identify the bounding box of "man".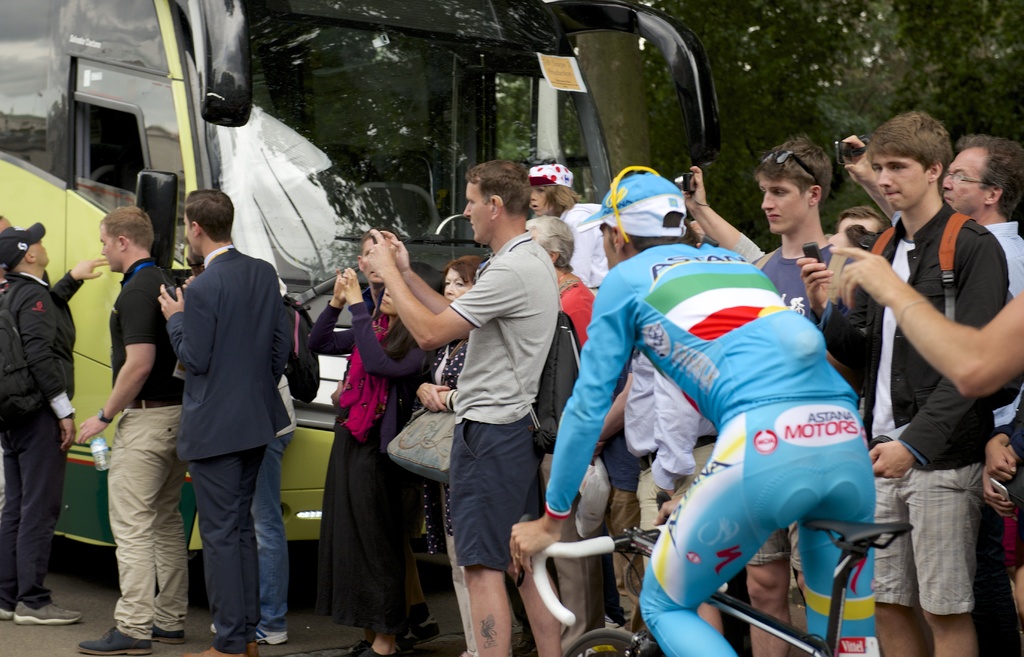
{"left": 744, "top": 136, "right": 861, "bottom": 656}.
